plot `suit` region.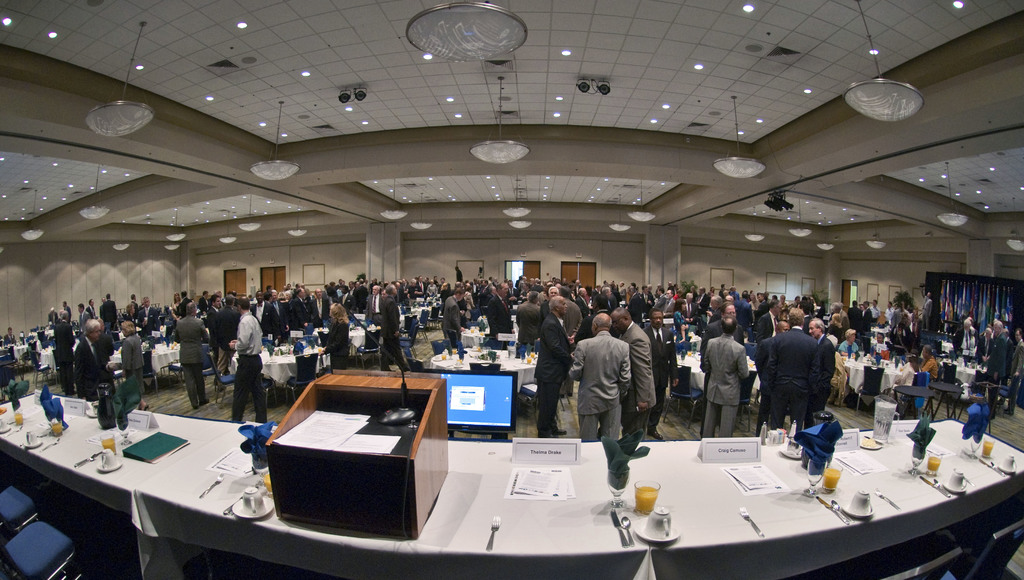
Plotted at bbox(643, 326, 680, 429).
